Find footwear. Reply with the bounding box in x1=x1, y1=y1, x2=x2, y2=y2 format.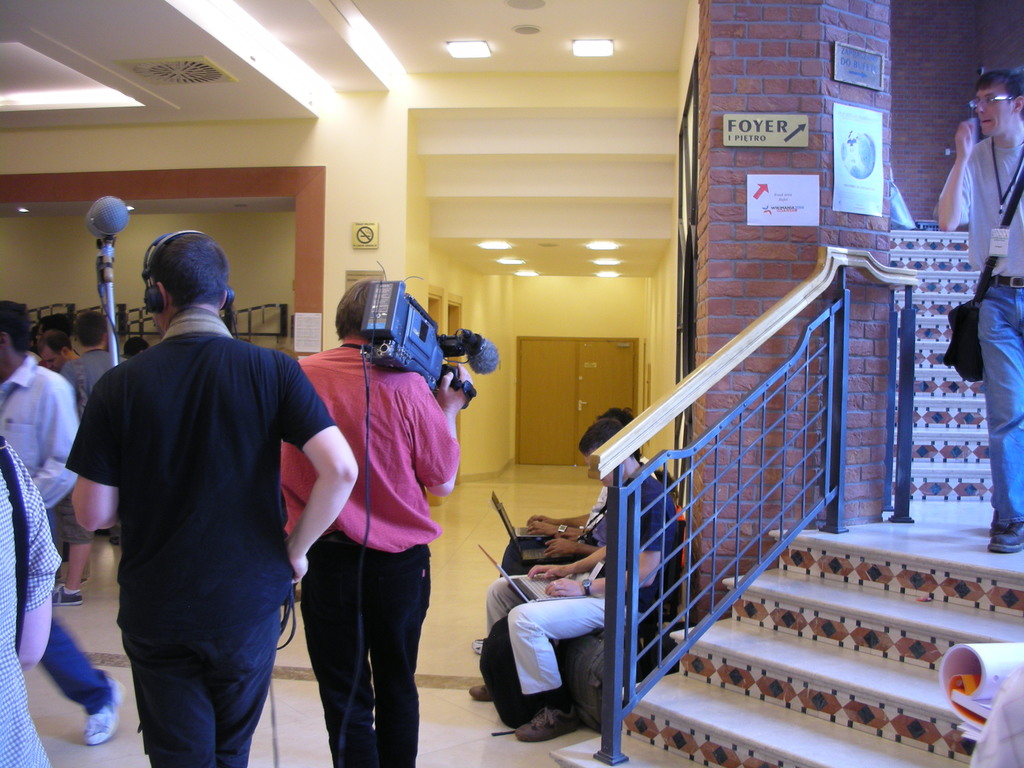
x1=477, y1=634, x2=488, y2=652.
